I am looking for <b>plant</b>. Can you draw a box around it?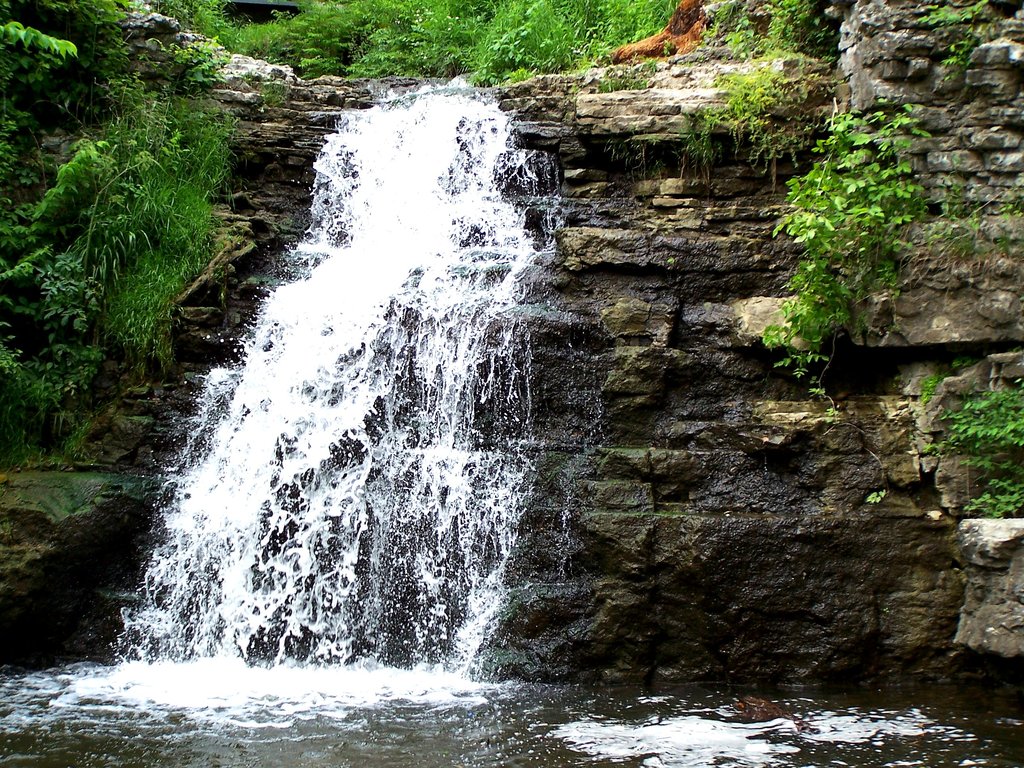
Sure, the bounding box is [939,29,991,74].
